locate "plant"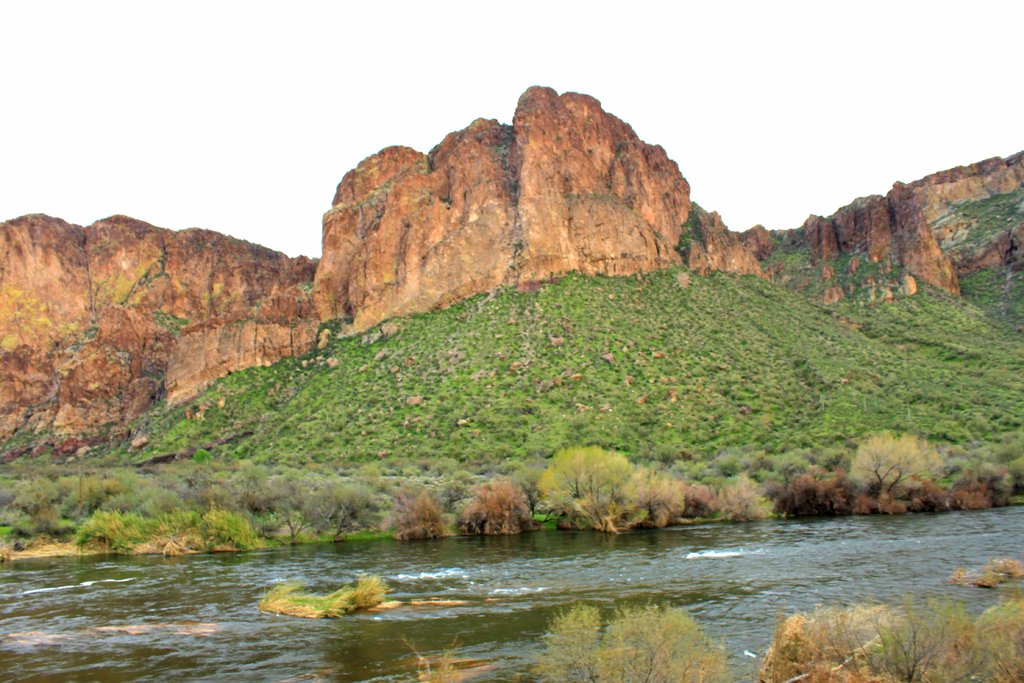
l=149, t=505, r=178, b=547
